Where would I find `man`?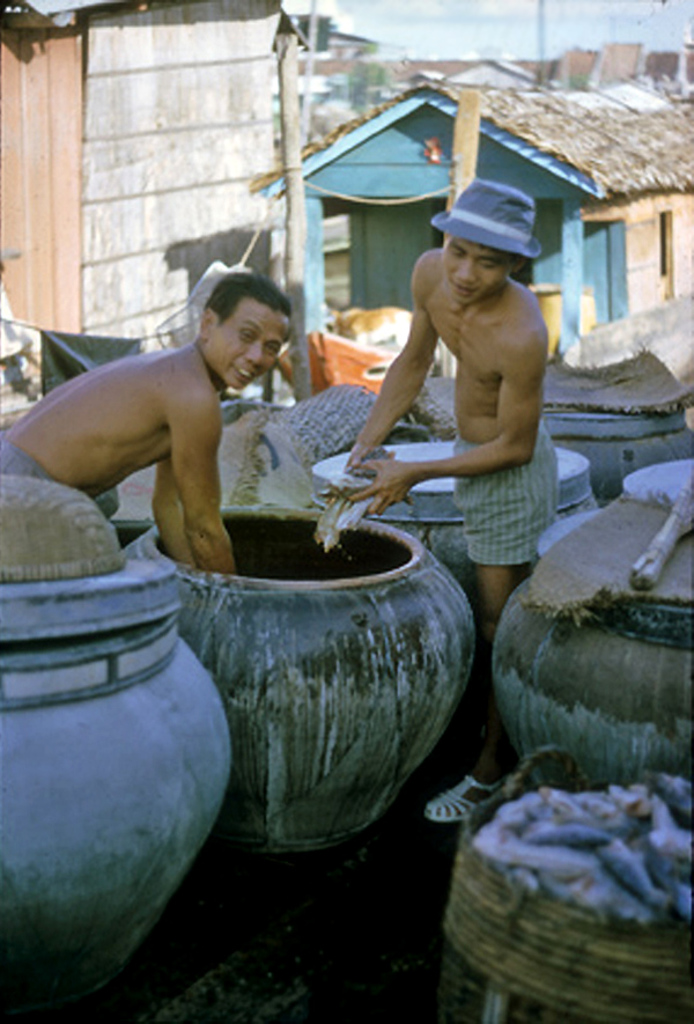
At x1=51 y1=242 x2=301 y2=576.
